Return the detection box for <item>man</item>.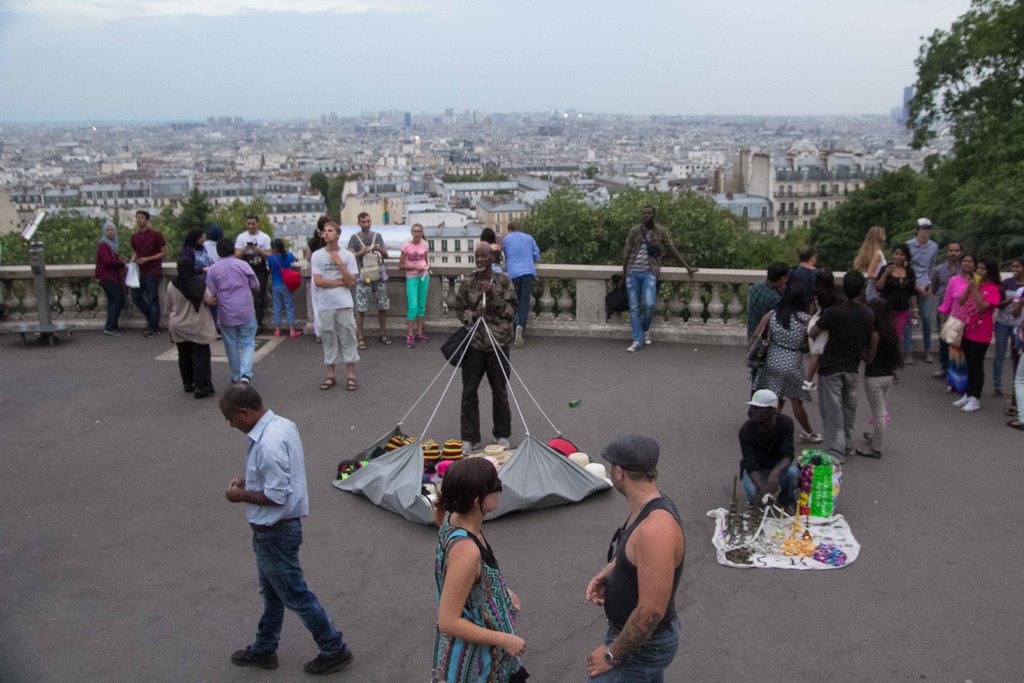
Rect(803, 267, 868, 462).
